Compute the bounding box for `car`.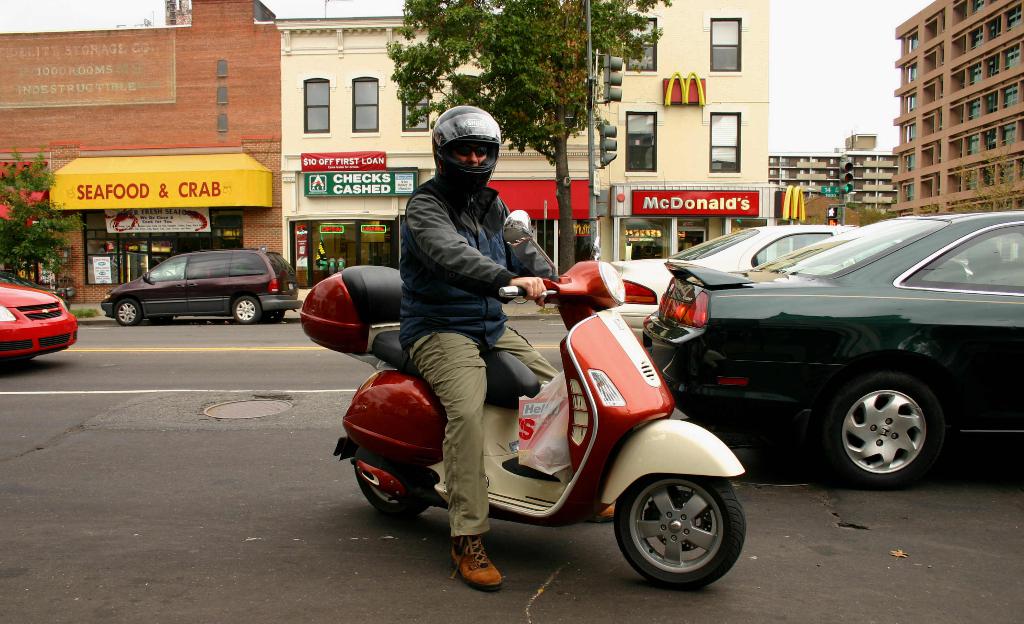
Rect(0, 279, 86, 363).
